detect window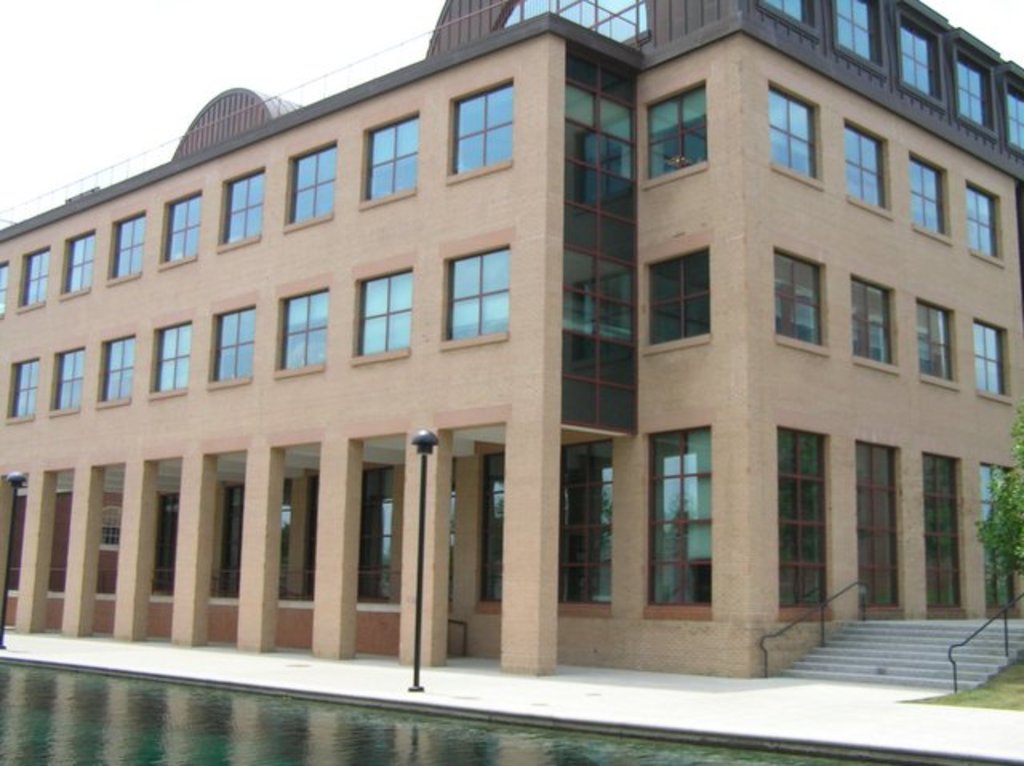
[x1=856, y1=437, x2=906, y2=620]
